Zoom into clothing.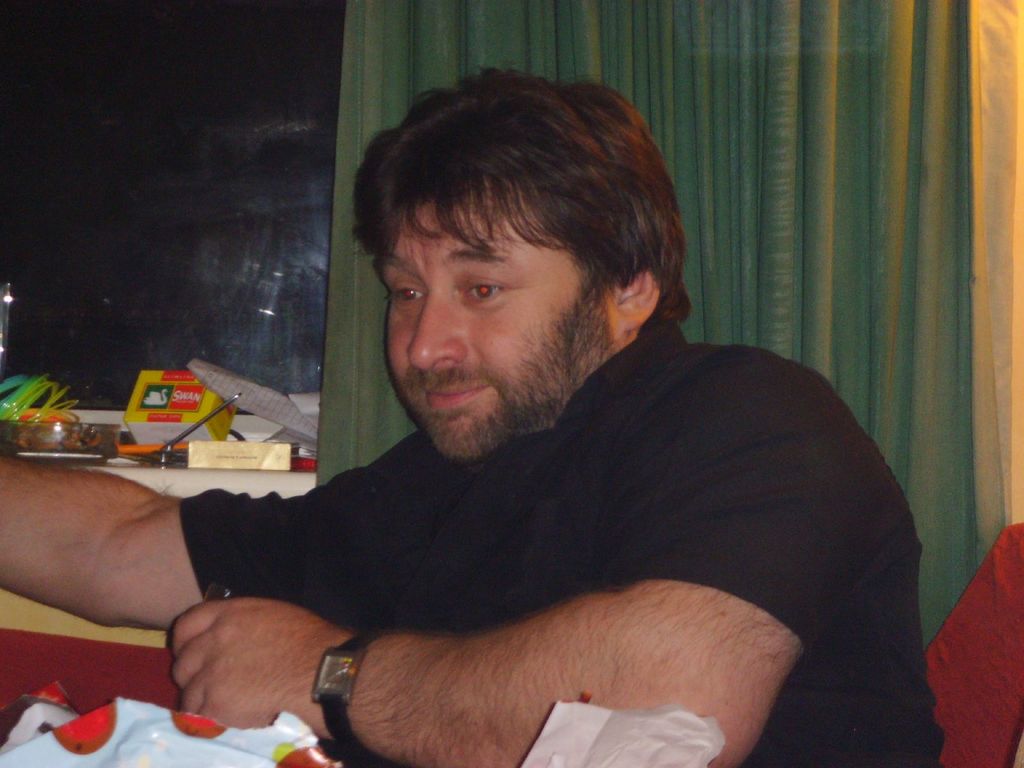
Zoom target: x1=170 y1=302 x2=954 y2=762.
